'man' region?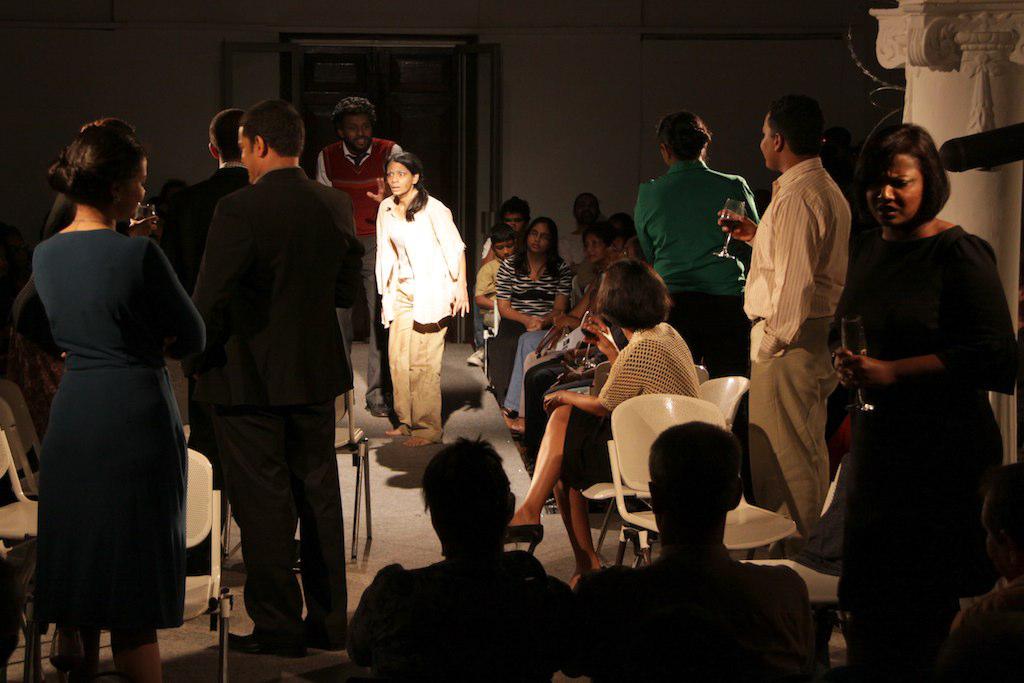
(x1=716, y1=94, x2=847, y2=532)
